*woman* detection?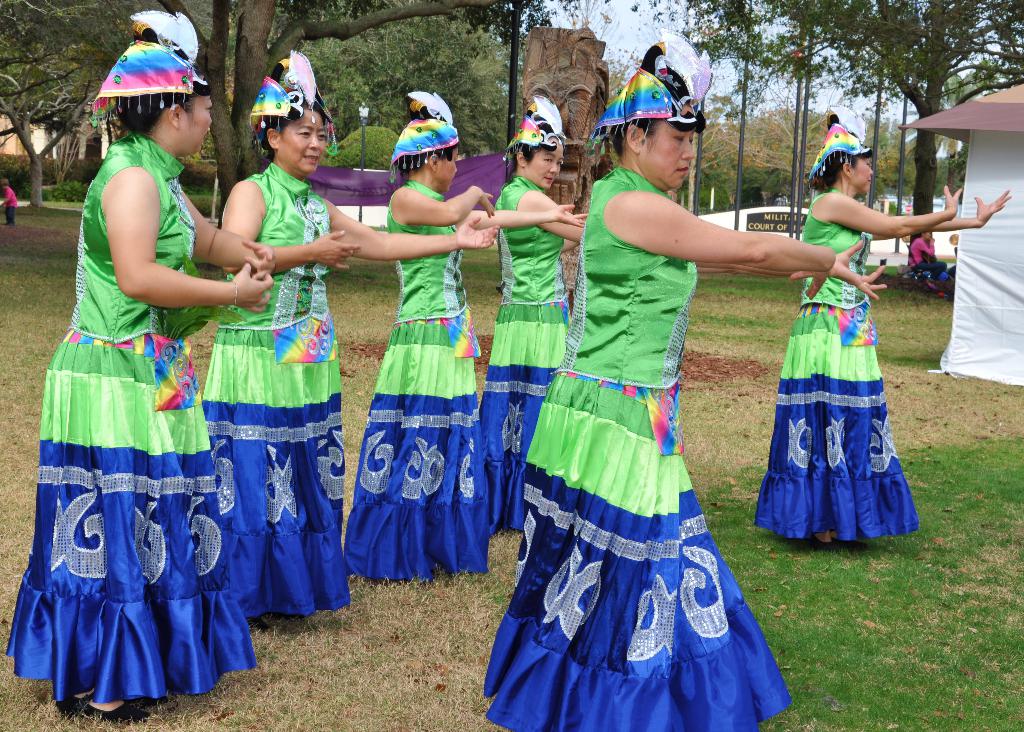
752/107/1012/543
